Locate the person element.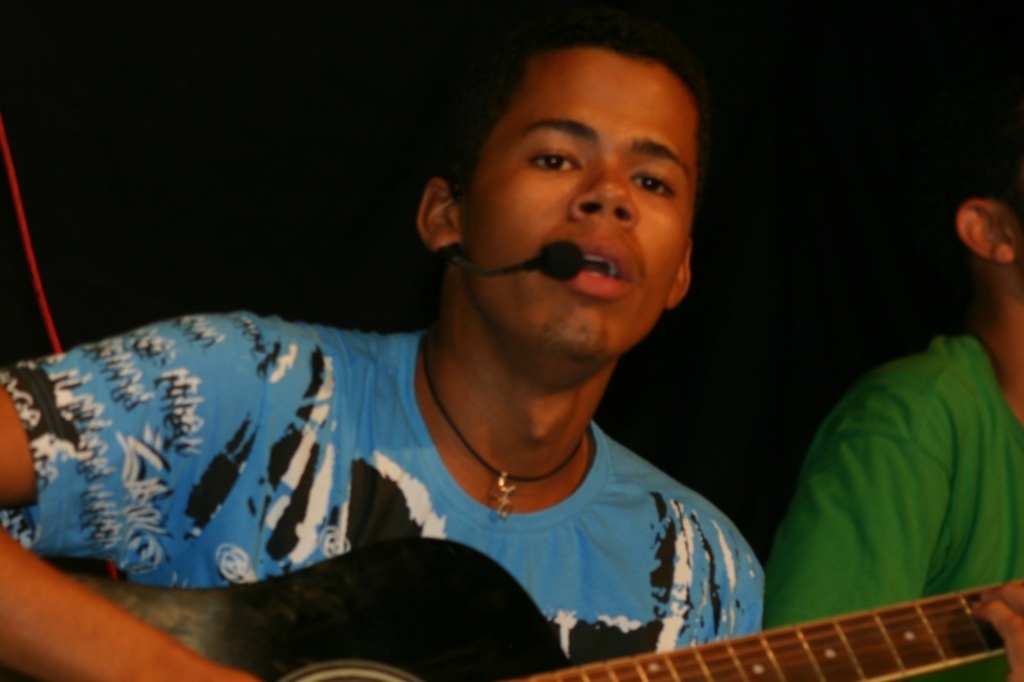
Element bbox: bbox=(0, 13, 767, 681).
